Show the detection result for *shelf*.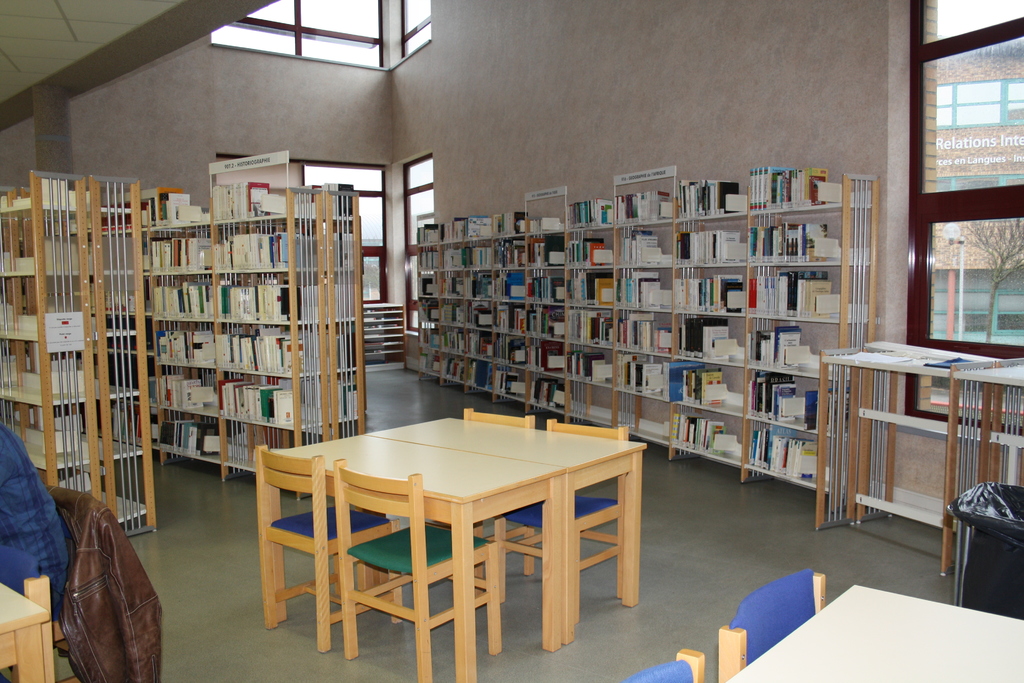
BBox(682, 268, 748, 310).
